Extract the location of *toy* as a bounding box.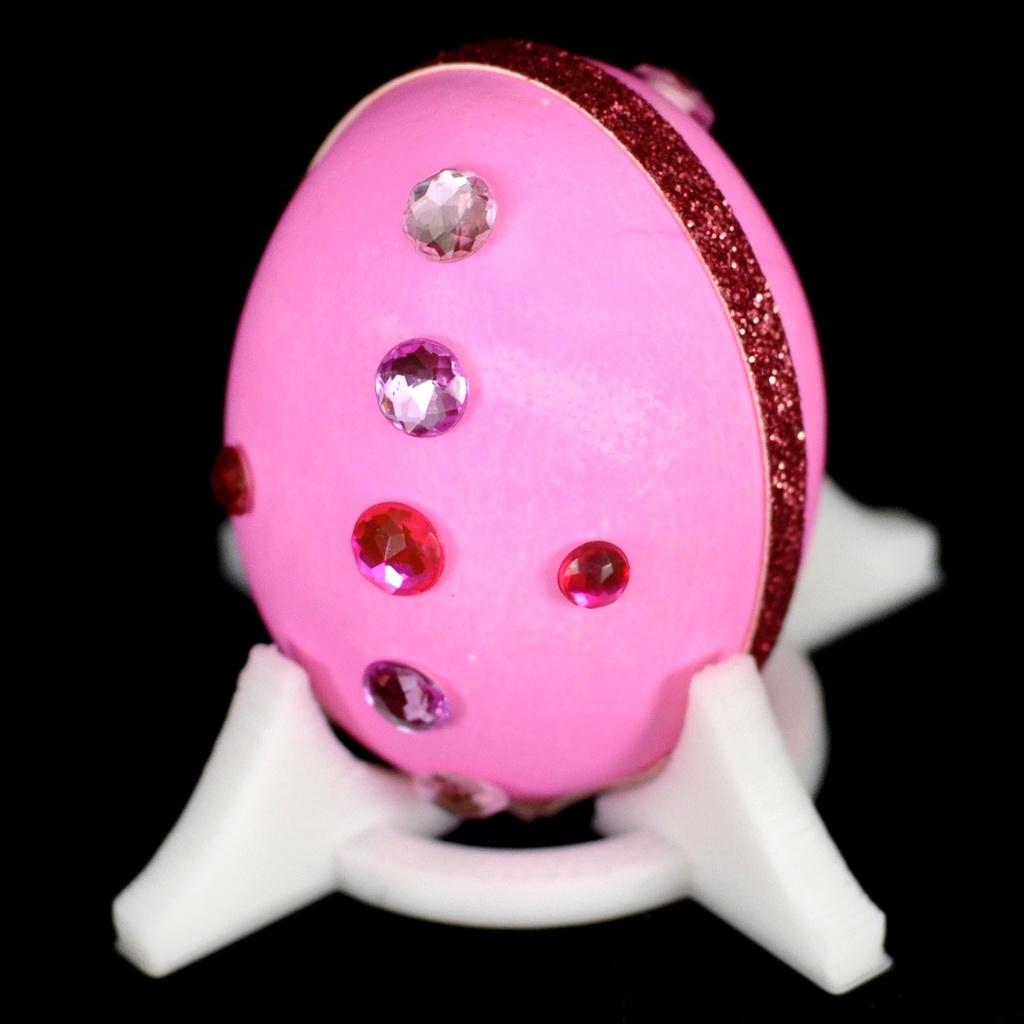
x1=110 y1=45 x2=950 y2=1003.
